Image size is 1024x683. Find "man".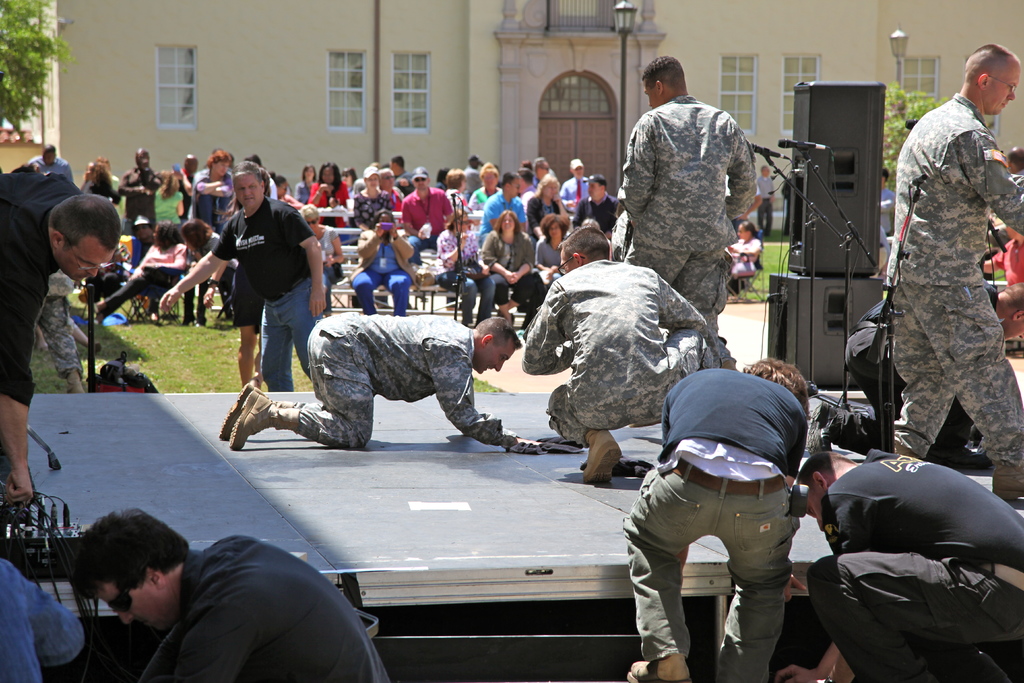
<box>524,227,721,483</box>.
